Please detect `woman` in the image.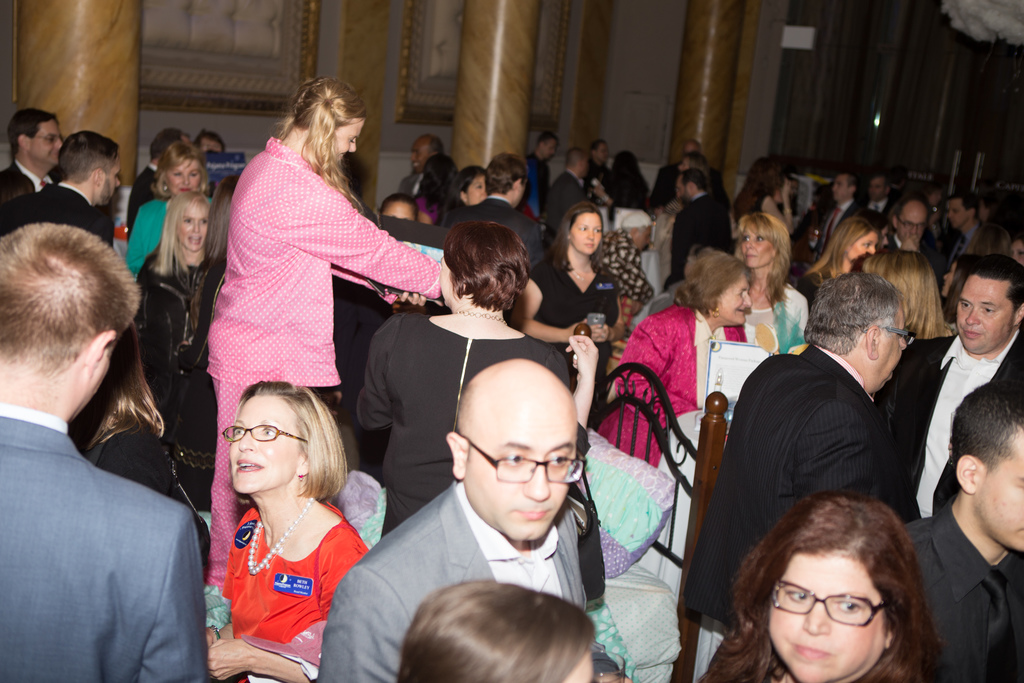
region(797, 217, 883, 309).
